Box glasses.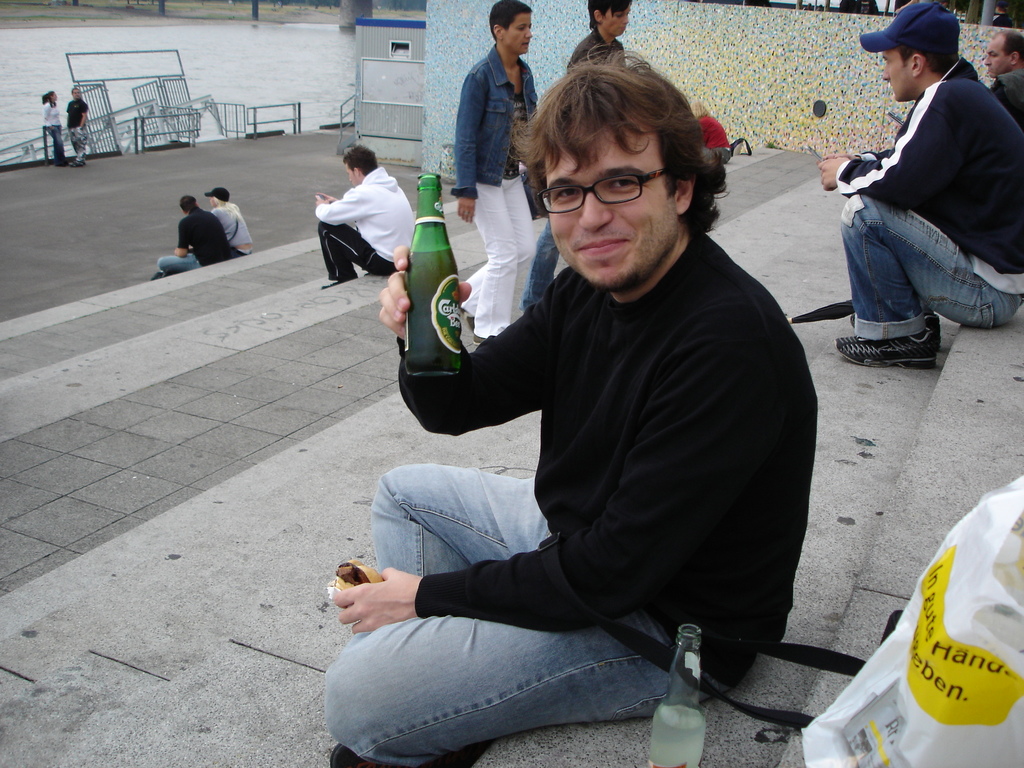
<bbox>532, 165, 668, 214</bbox>.
